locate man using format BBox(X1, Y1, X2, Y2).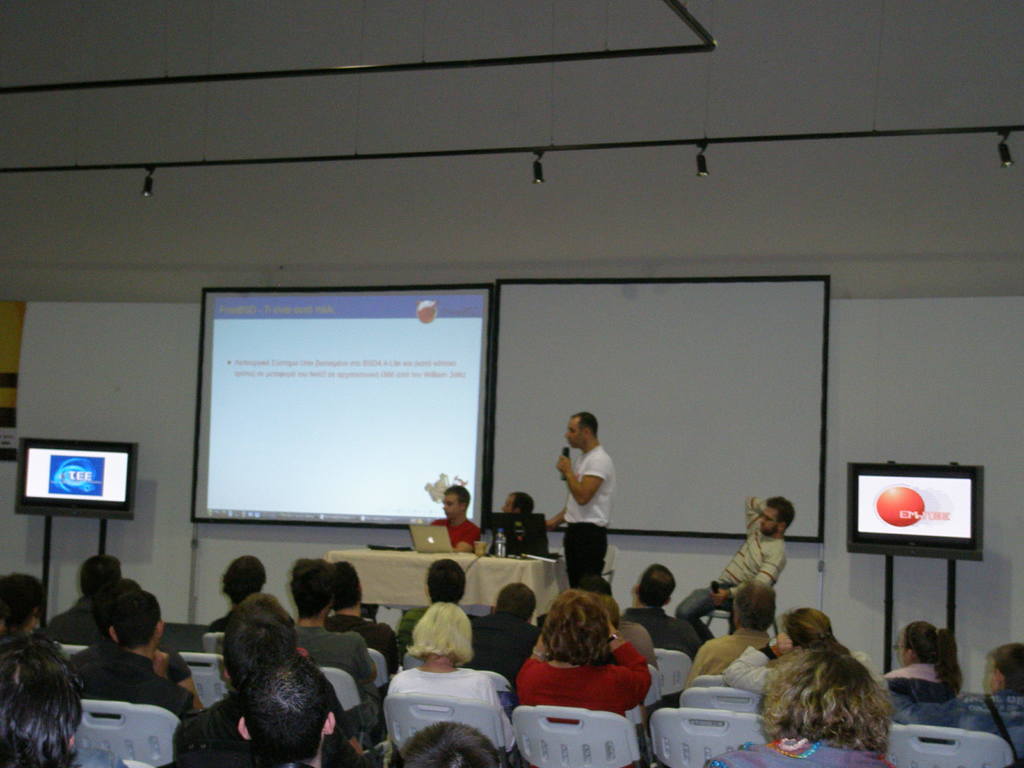
BBox(170, 595, 323, 764).
